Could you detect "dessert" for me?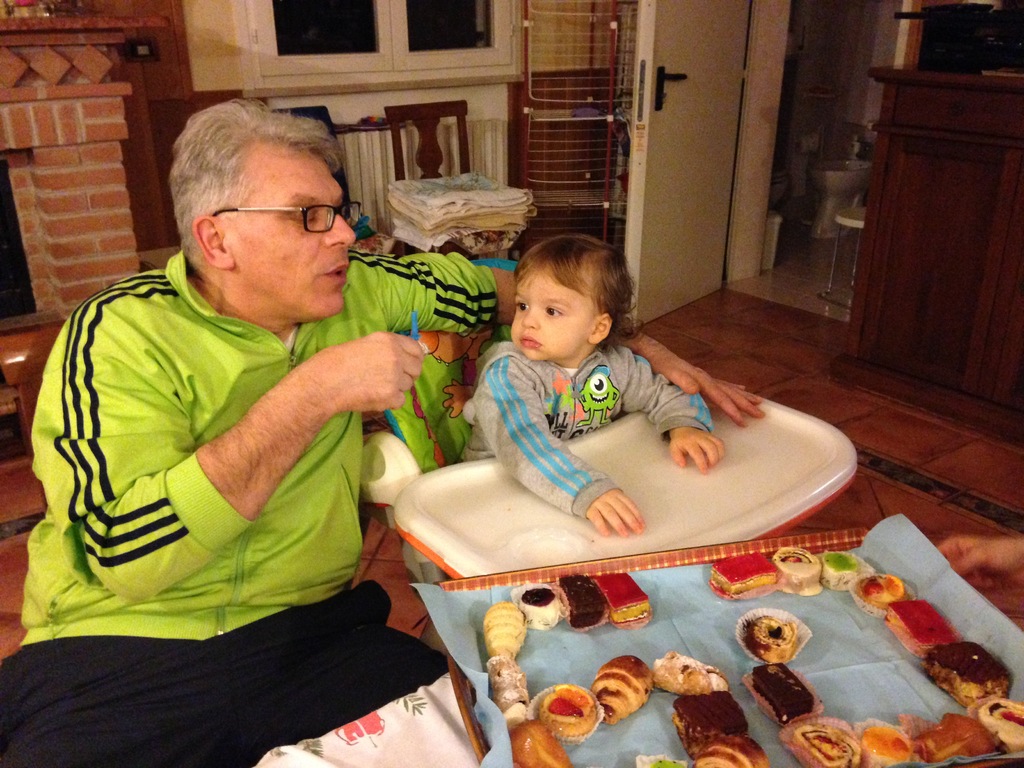
Detection result: (486, 655, 532, 721).
